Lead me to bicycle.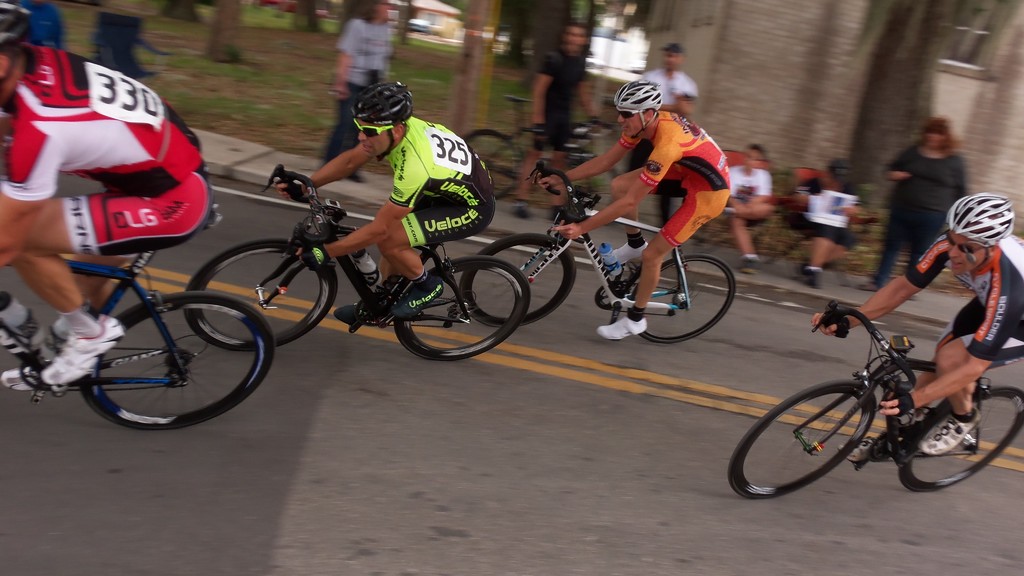
Lead to (0, 202, 274, 432).
